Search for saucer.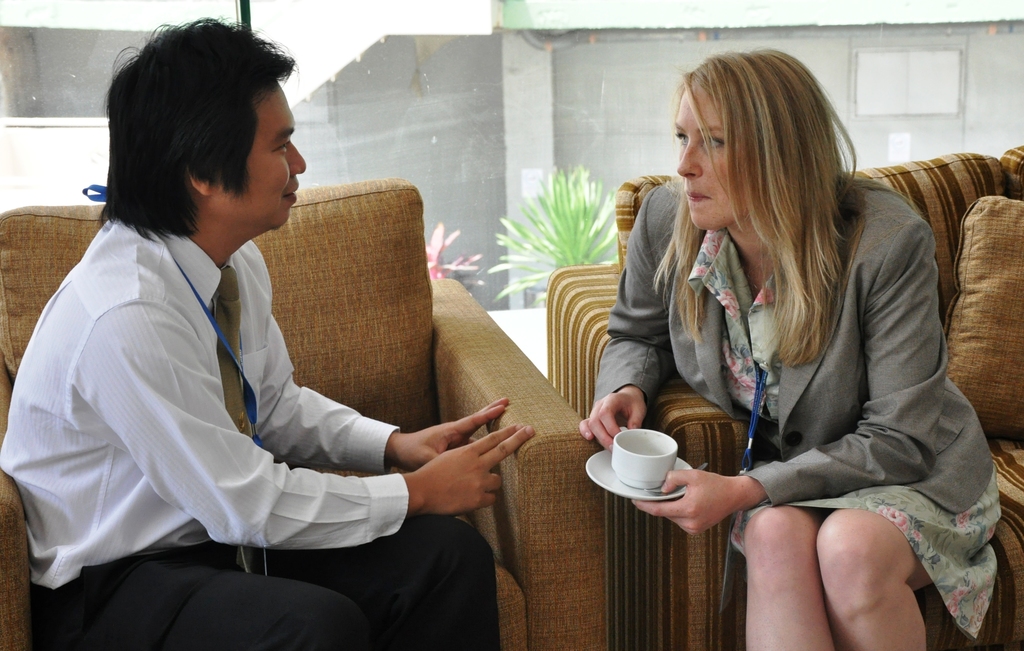
Found at (584, 444, 692, 500).
